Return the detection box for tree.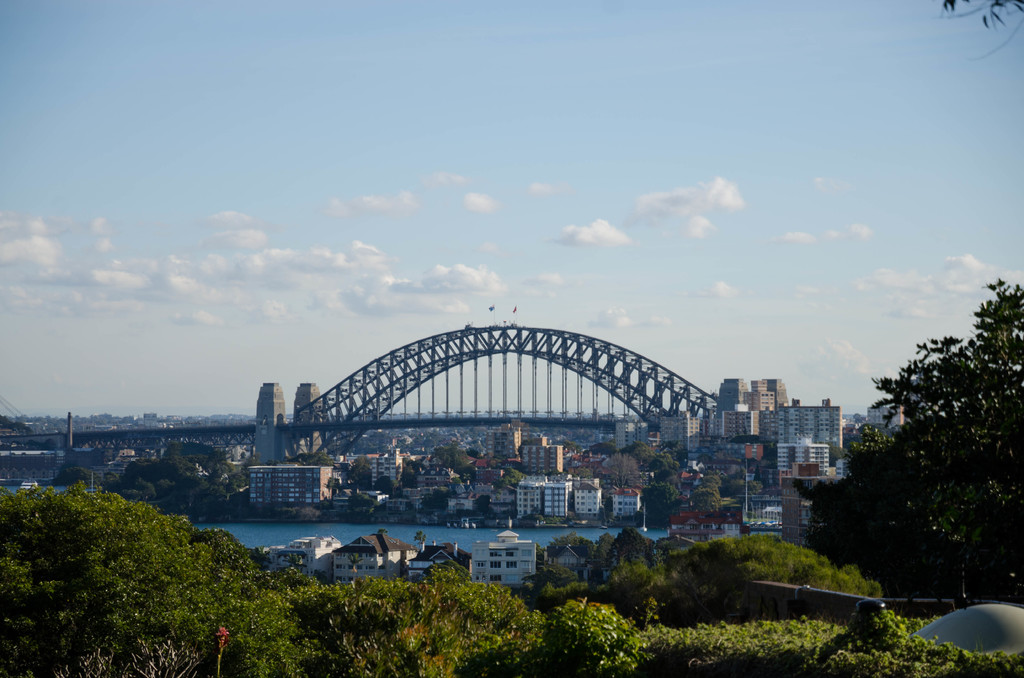
select_region(433, 439, 470, 471).
